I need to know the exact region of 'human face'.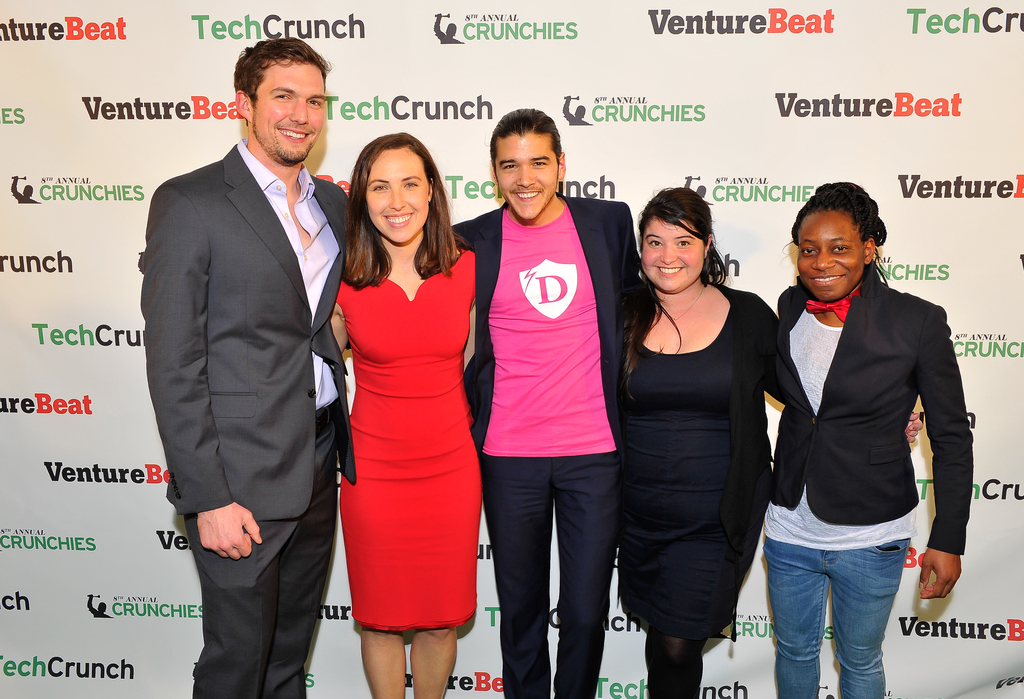
Region: x1=796 y1=208 x2=865 y2=302.
